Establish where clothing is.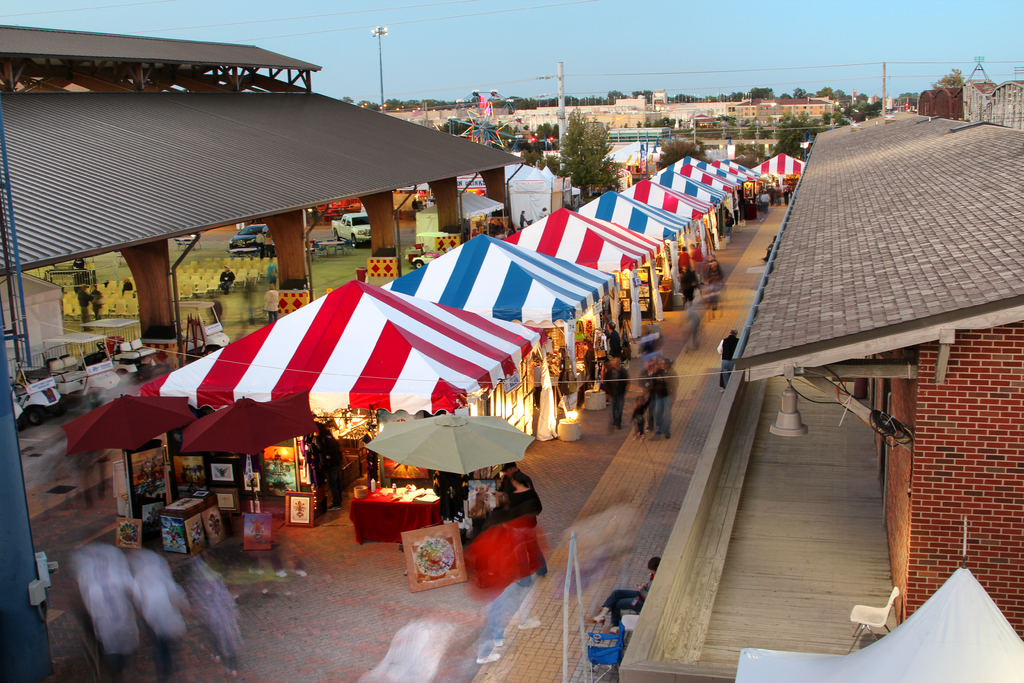
Established at left=605, top=333, right=621, bottom=359.
